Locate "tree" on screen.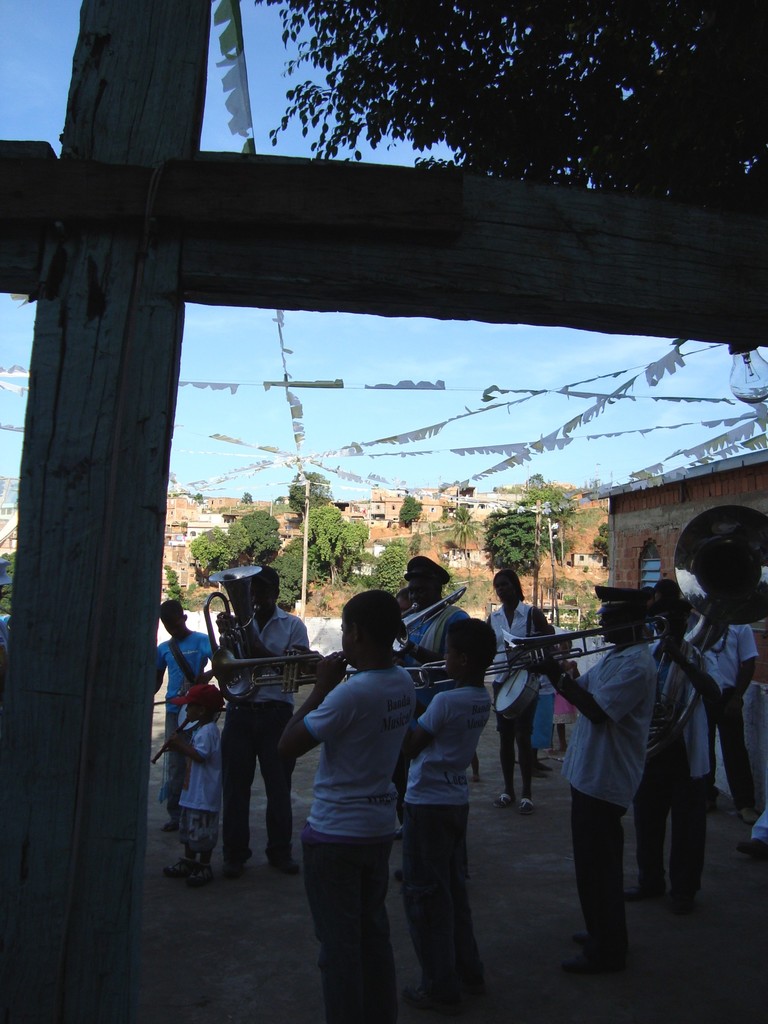
On screen at {"left": 528, "top": 479, "right": 580, "bottom": 537}.
